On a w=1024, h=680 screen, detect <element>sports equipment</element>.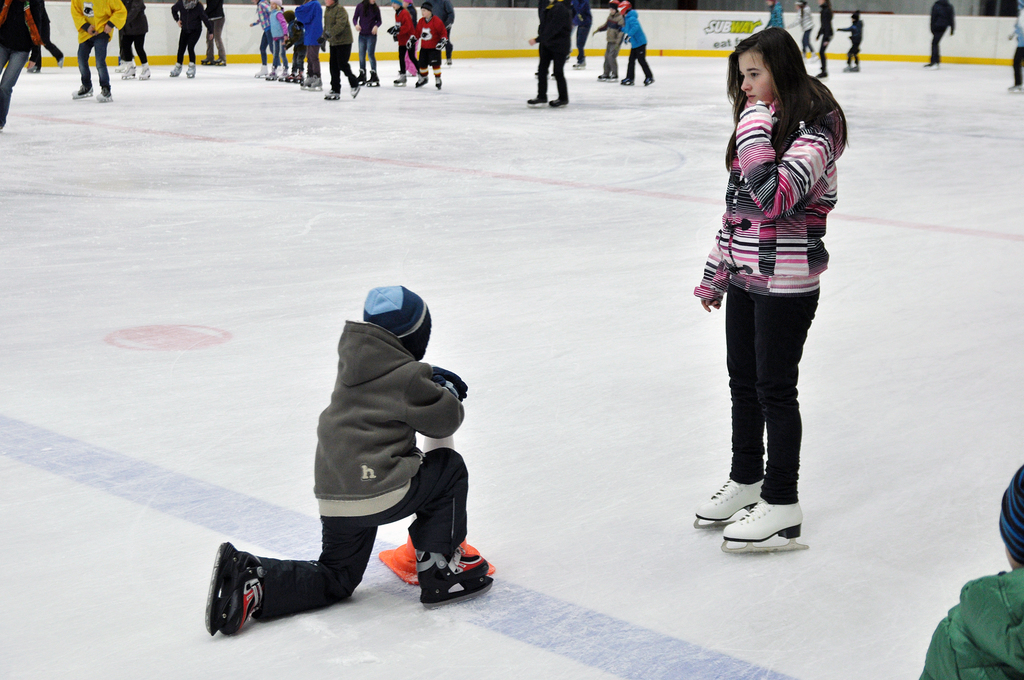
70/82/95/99.
